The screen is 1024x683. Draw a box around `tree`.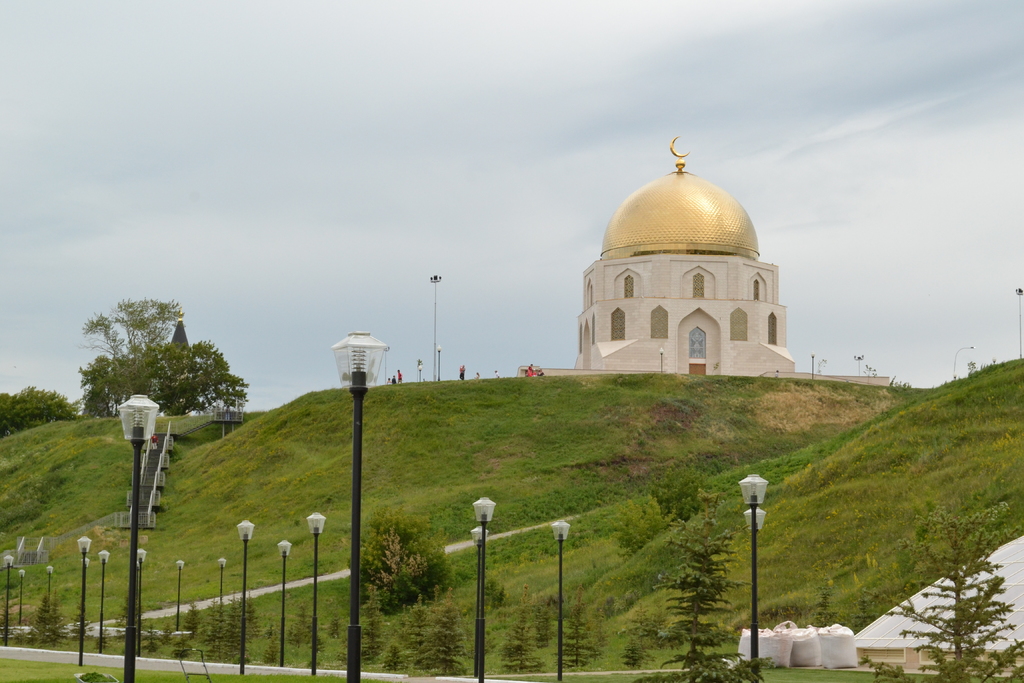
(left=853, top=486, right=1023, bottom=682).
